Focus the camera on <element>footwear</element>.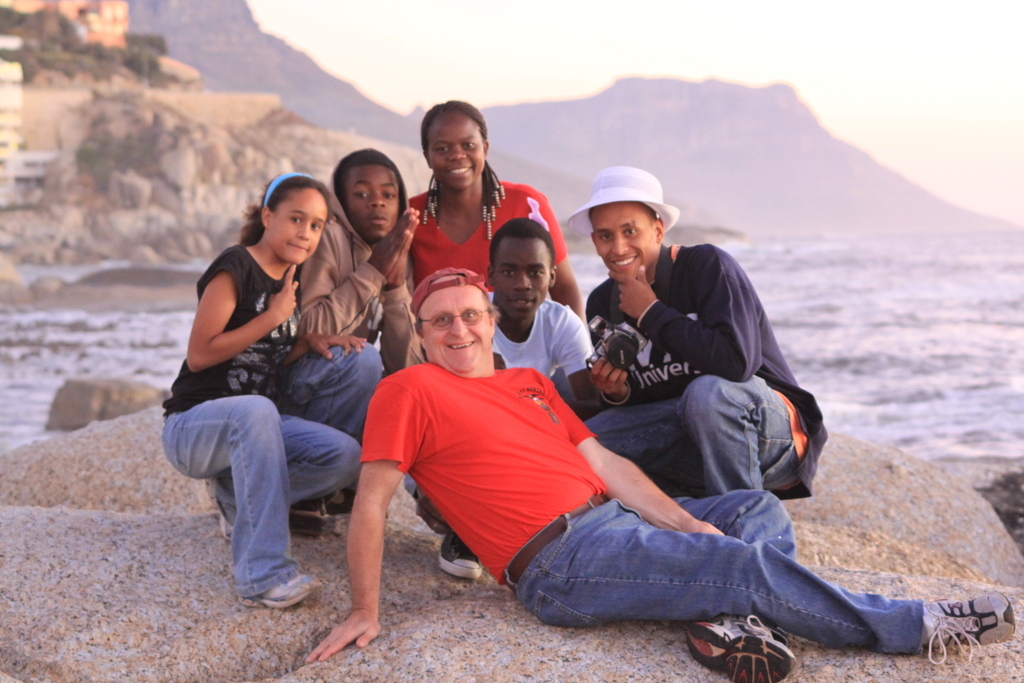
Focus region: rect(287, 493, 331, 537).
